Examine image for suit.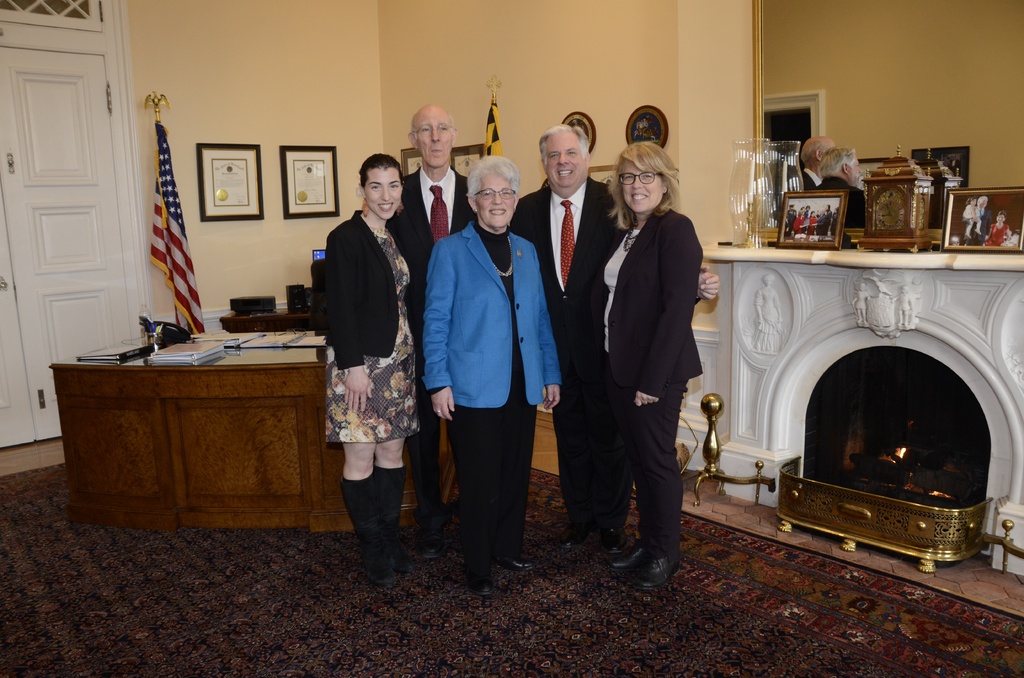
Examination result: detection(961, 208, 991, 247).
